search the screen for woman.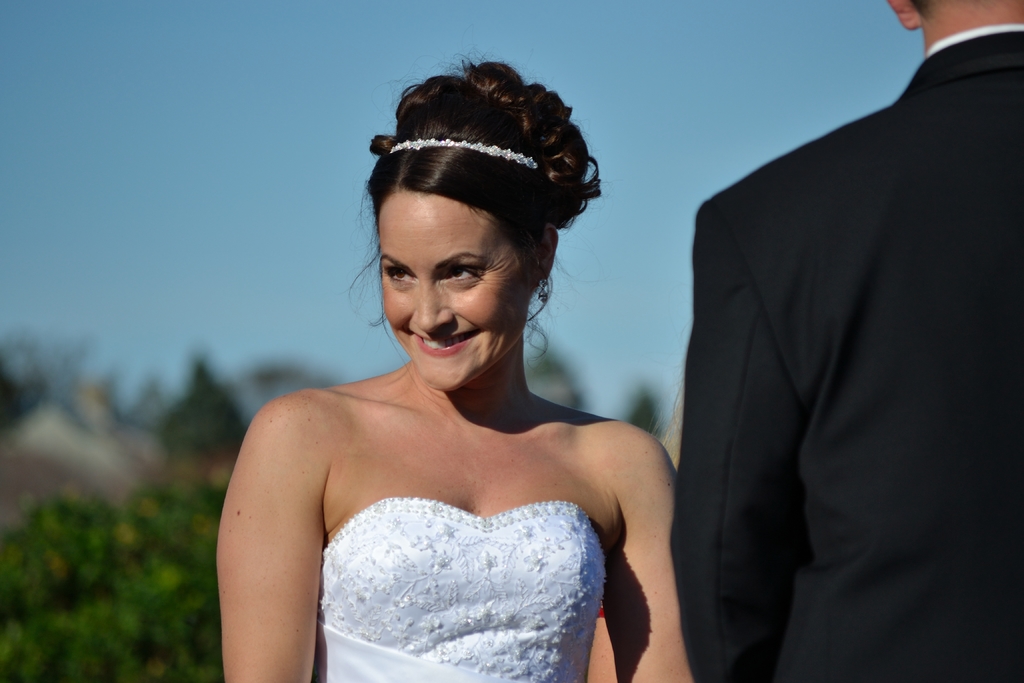
Found at left=203, top=88, right=691, bottom=682.
